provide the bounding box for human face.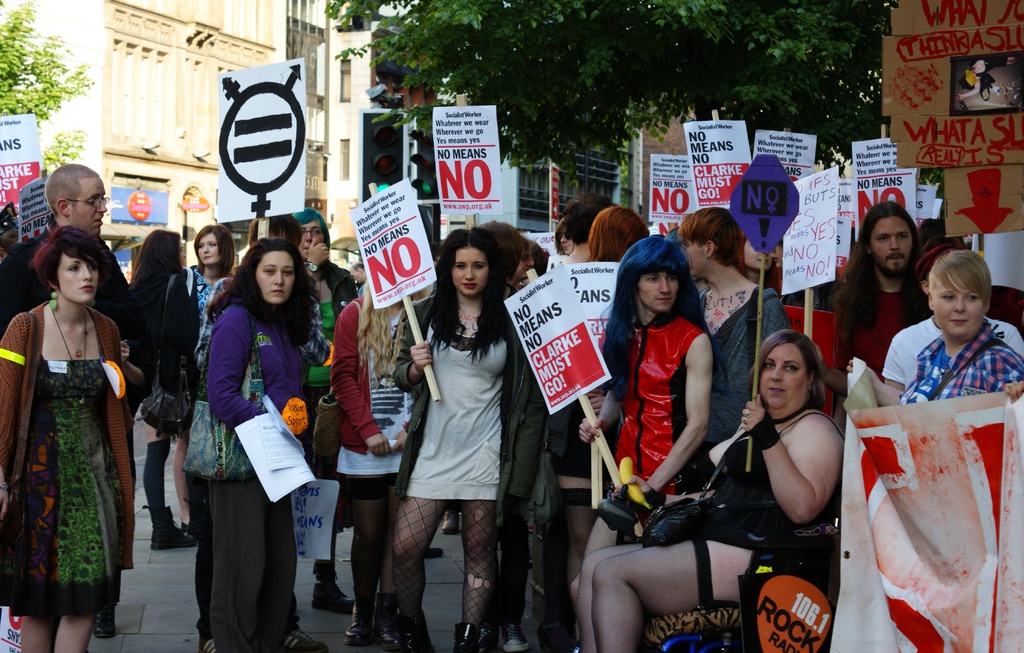
pyautogui.locateOnScreen(743, 238, 769, 266).
